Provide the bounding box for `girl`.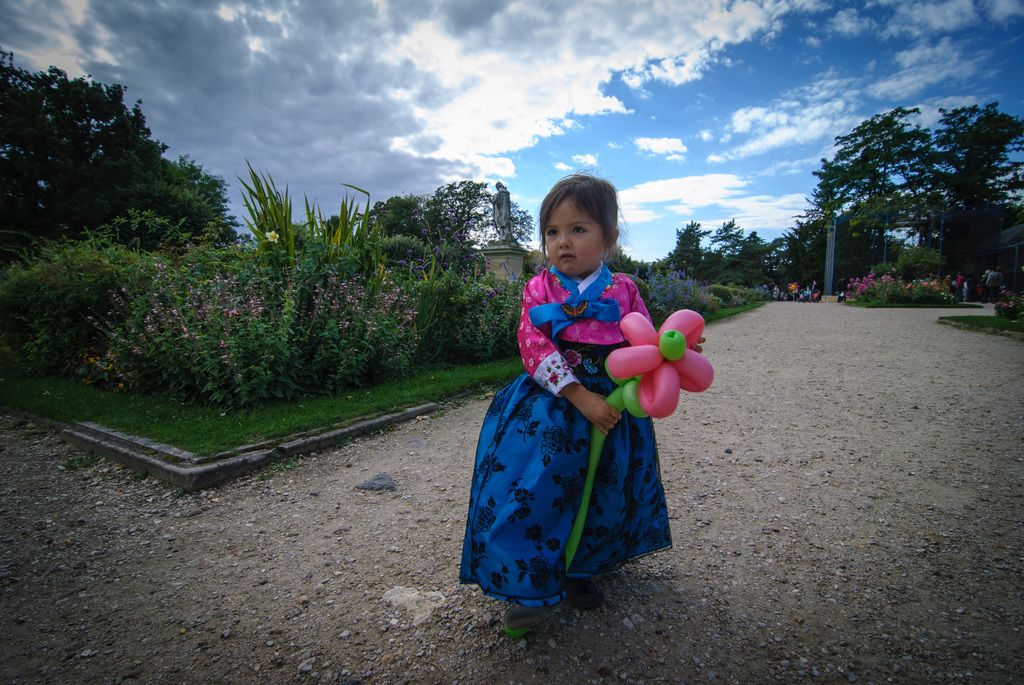
region(454, 171, 678, 634).
